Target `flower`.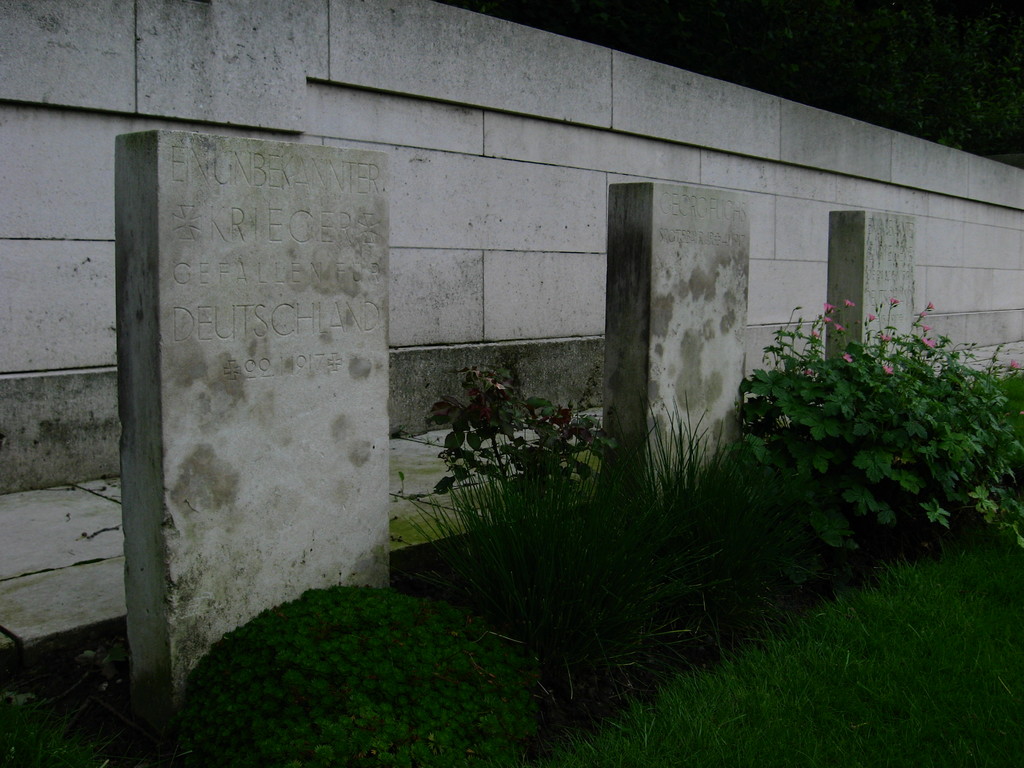
Target region: bbox(867, 311, 872, 320).
